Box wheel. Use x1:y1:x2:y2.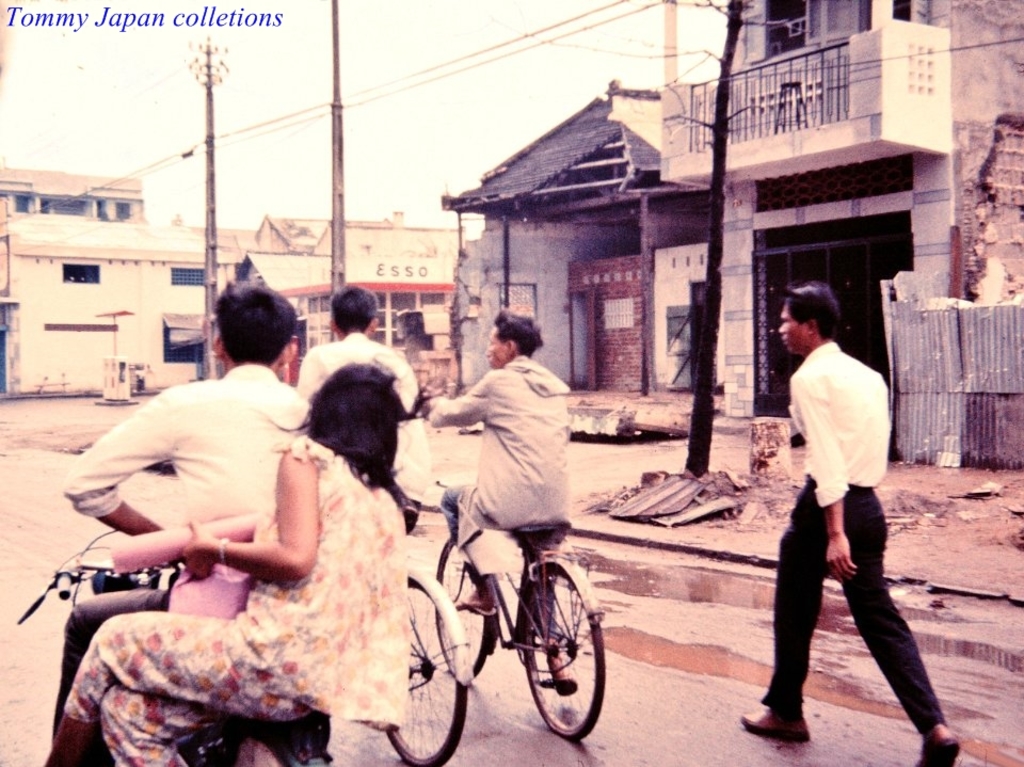
377:570:481:766.
